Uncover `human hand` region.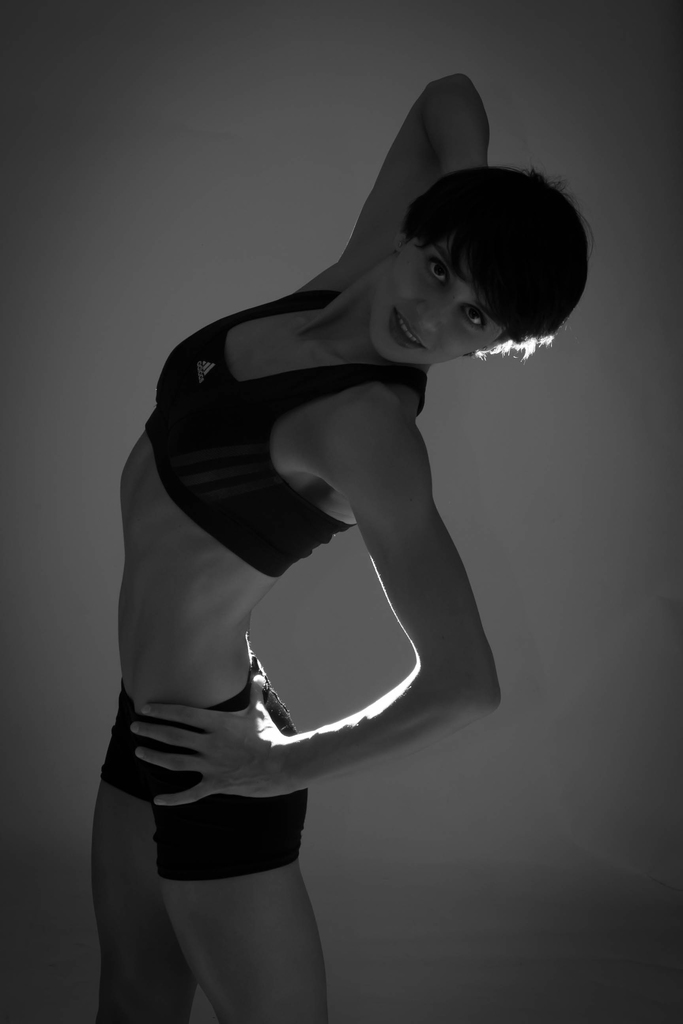
Uncovered: (129,670,322,829).
